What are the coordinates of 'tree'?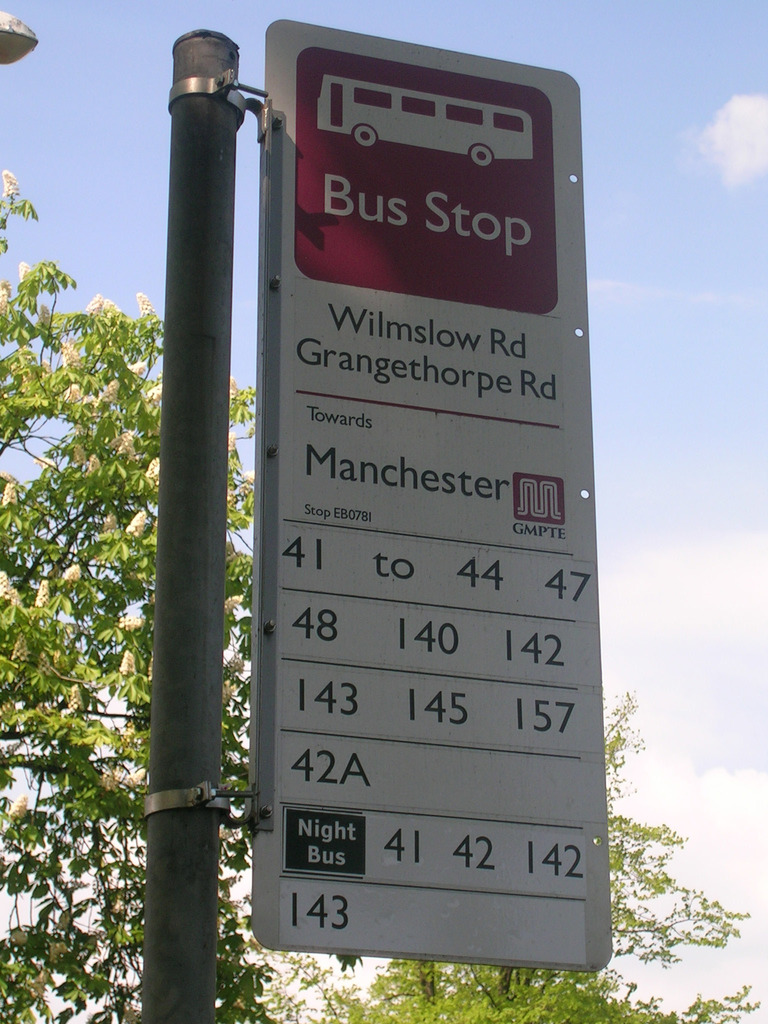
x1=0, y1=164, x2=289, y2=1023.
